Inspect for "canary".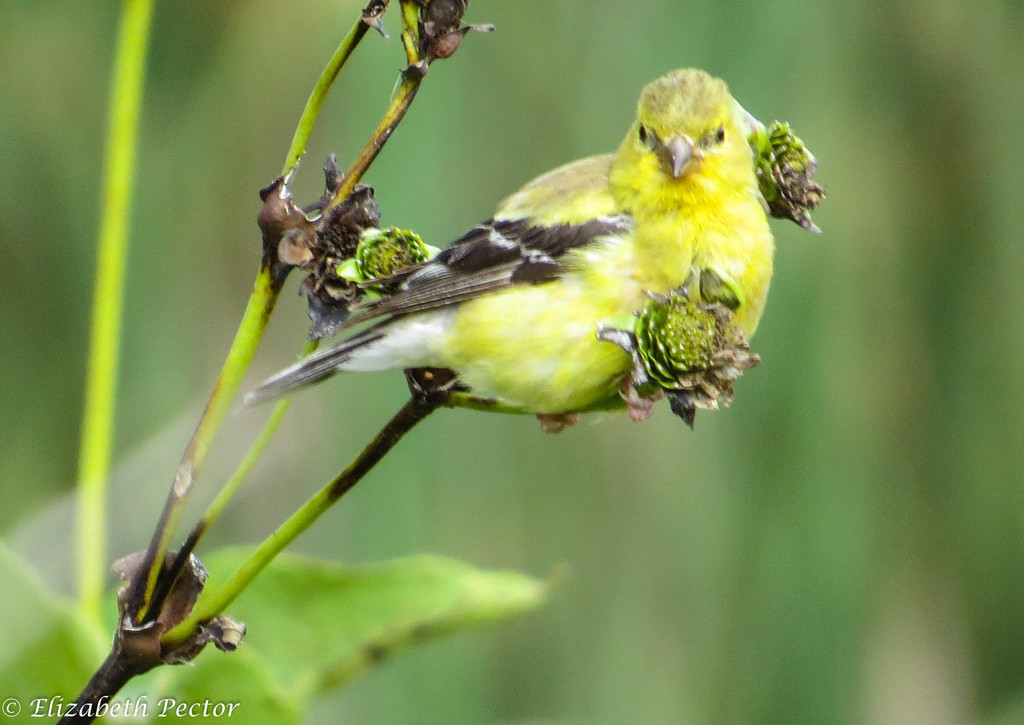
Inspection: {"x1": 235, "y1": 65, "x2": 776, "y2": 435}.
